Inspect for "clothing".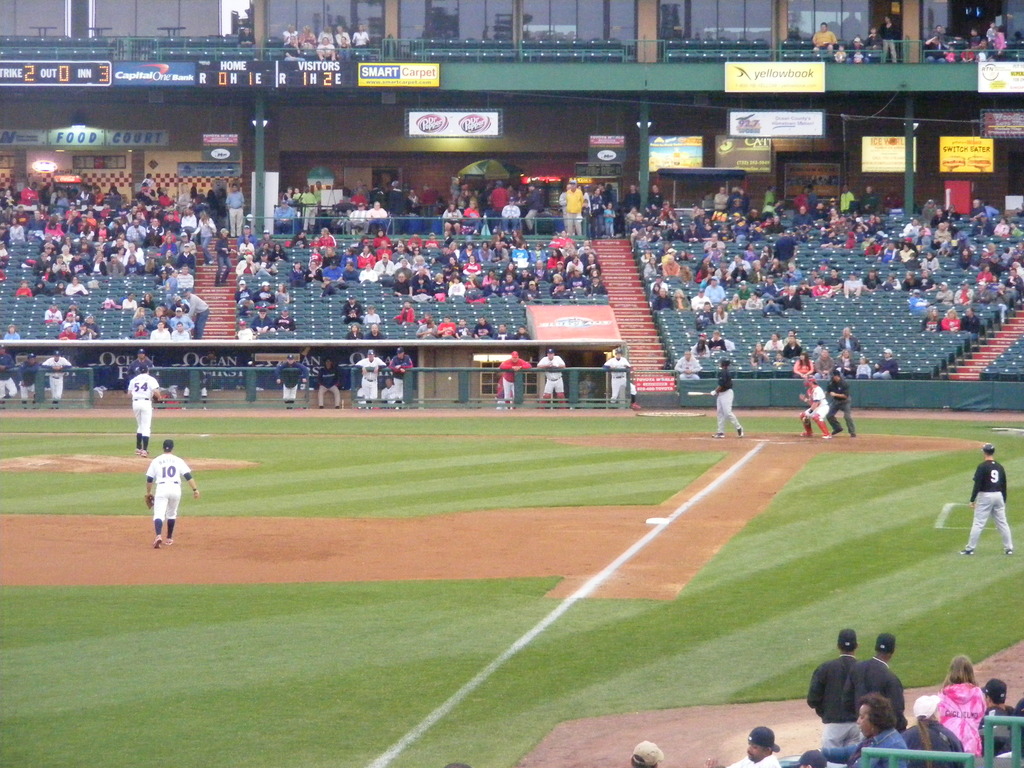
Inspection: <region>804, 644, 895, 742</region>.
